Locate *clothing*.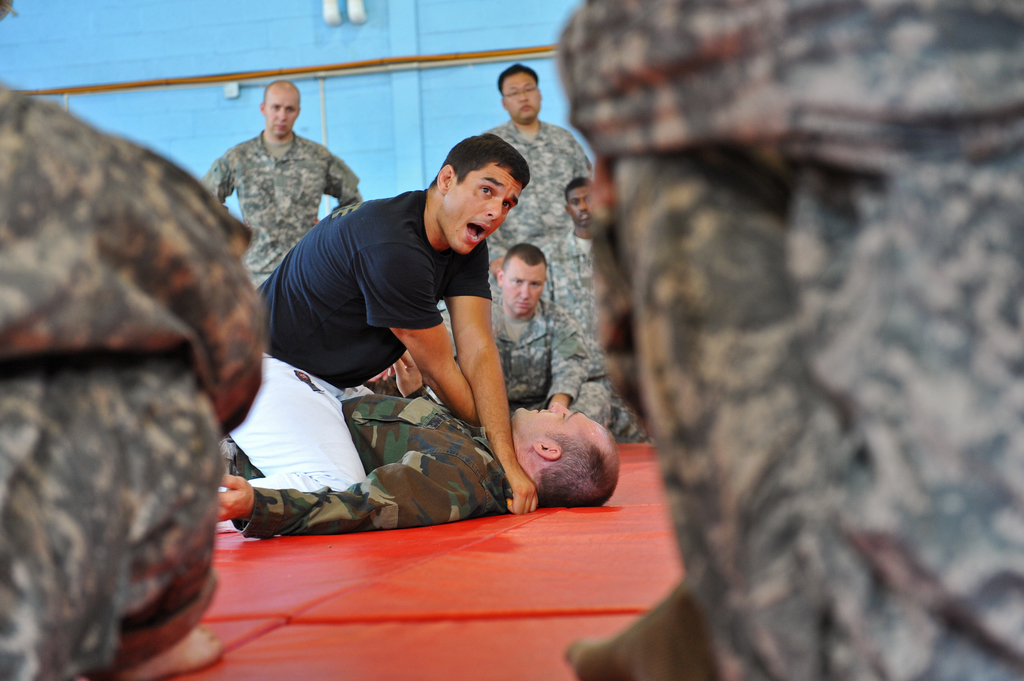
Bounding box: (left=491, top=124, right=609, bottom=422).
